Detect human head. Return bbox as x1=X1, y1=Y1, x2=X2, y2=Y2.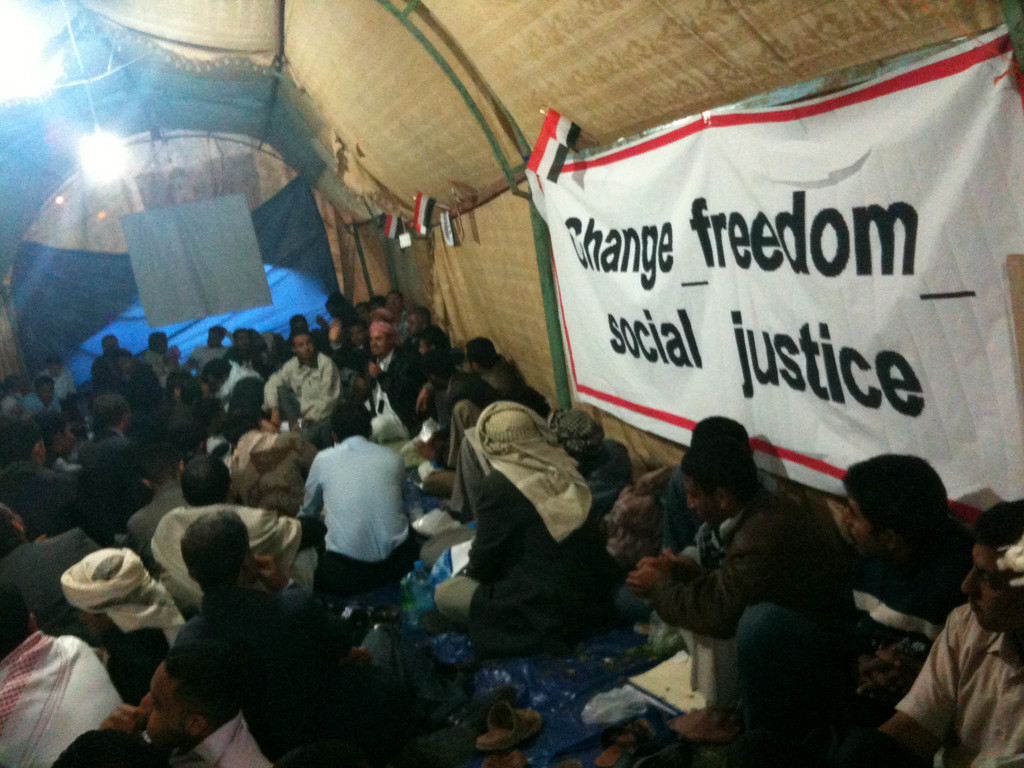
x1=206, y1=324, x2=228, y2=349.
